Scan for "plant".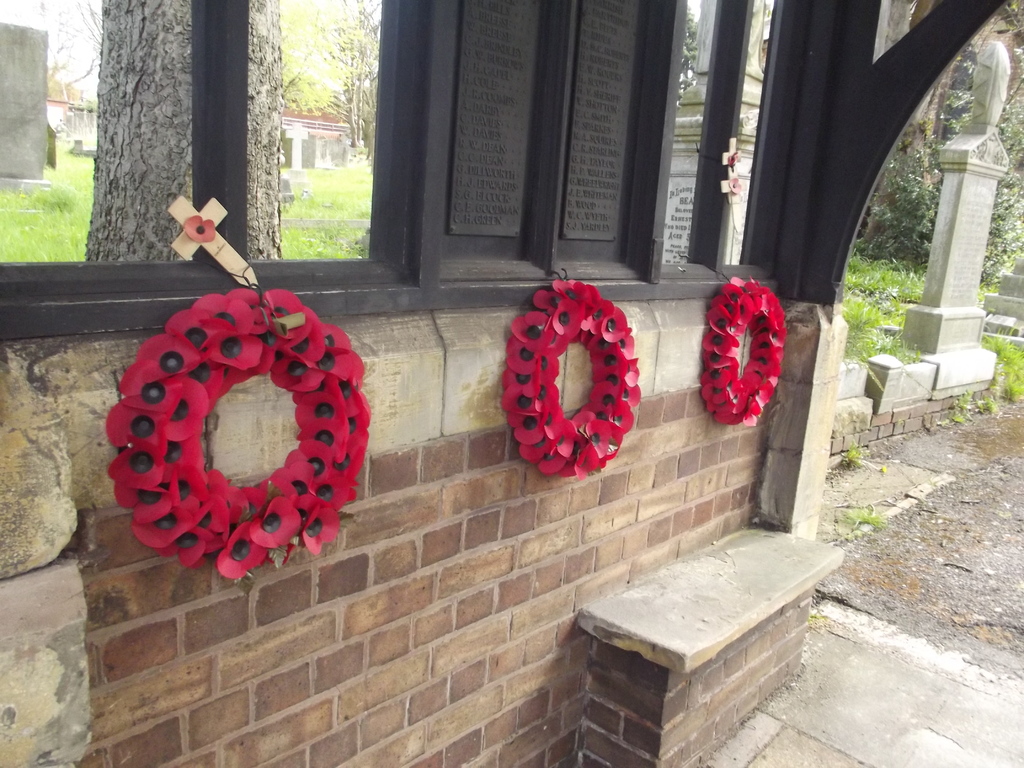
Scan result: left=0, top=142, right=85, bottom=268.
